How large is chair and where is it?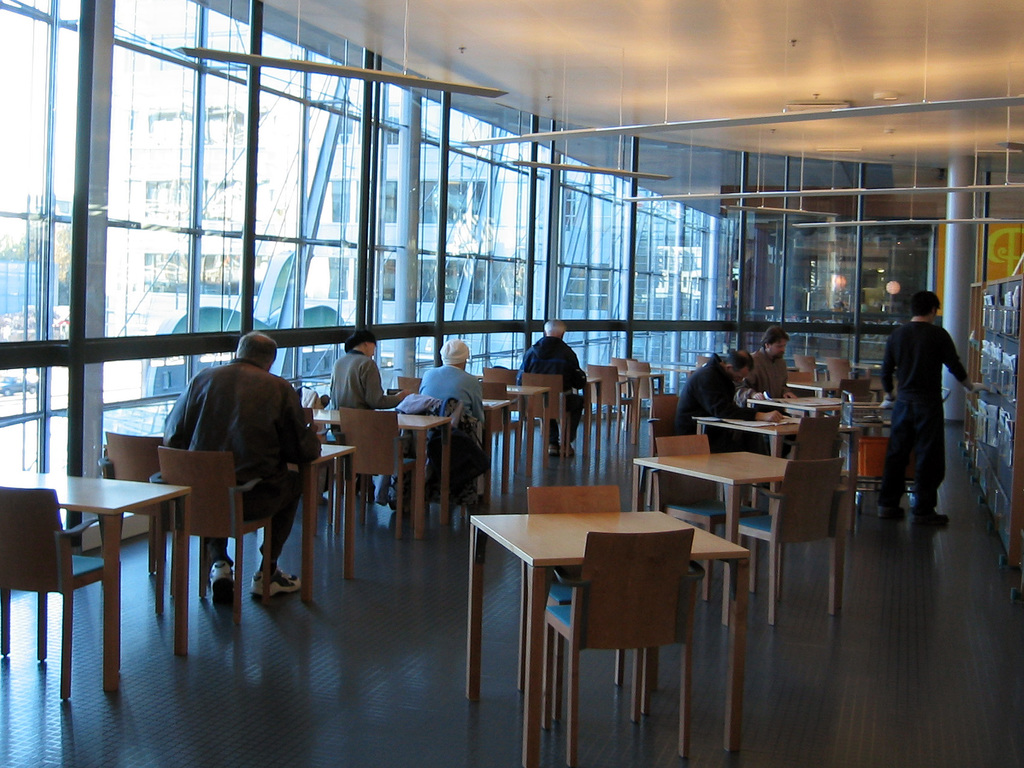
Bounding box: [150,444,275,628].
